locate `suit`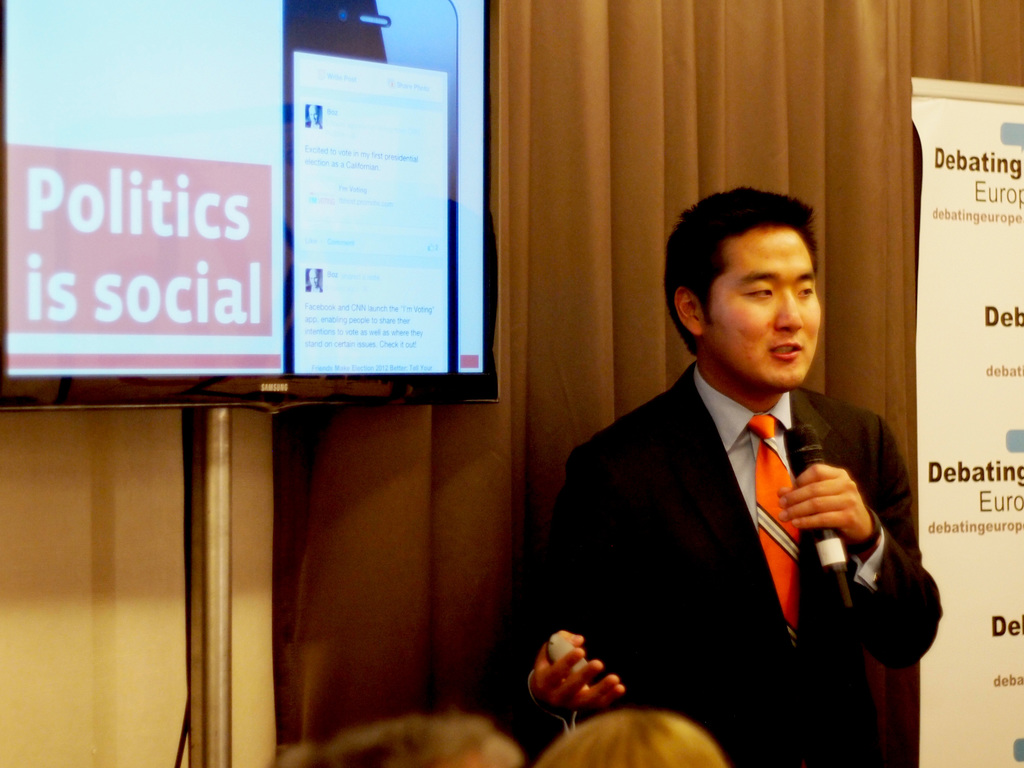
detection(531, 292, 932, 744)
